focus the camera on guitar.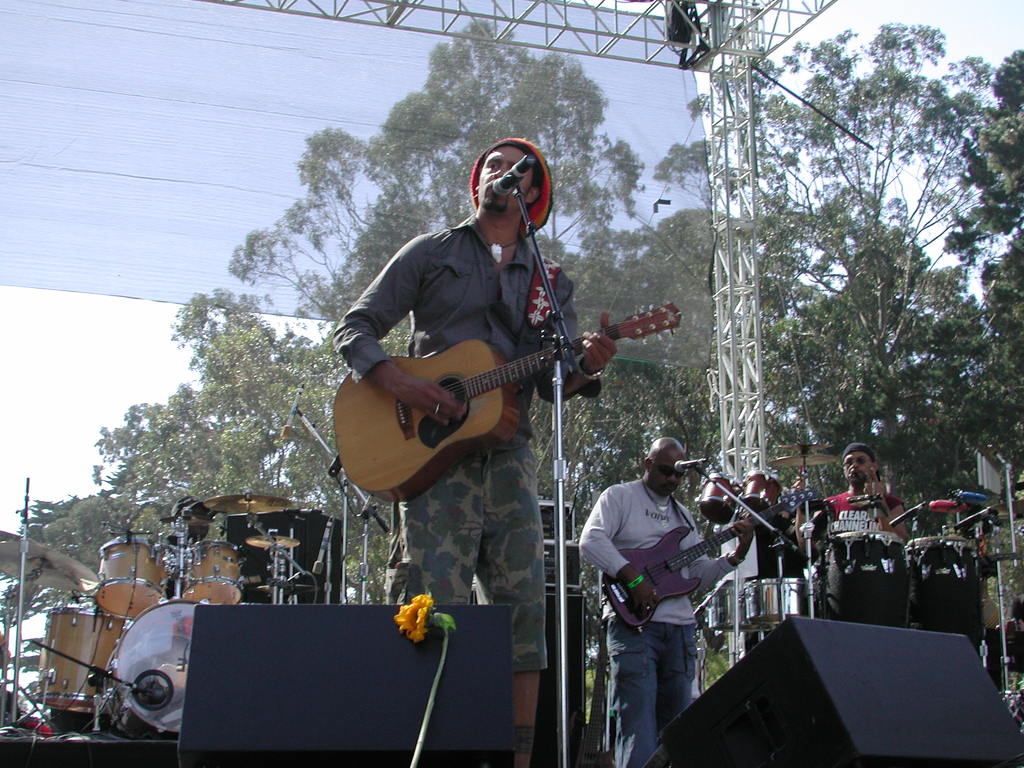
Focus region: l=602, t=483, r=817, b=630.
